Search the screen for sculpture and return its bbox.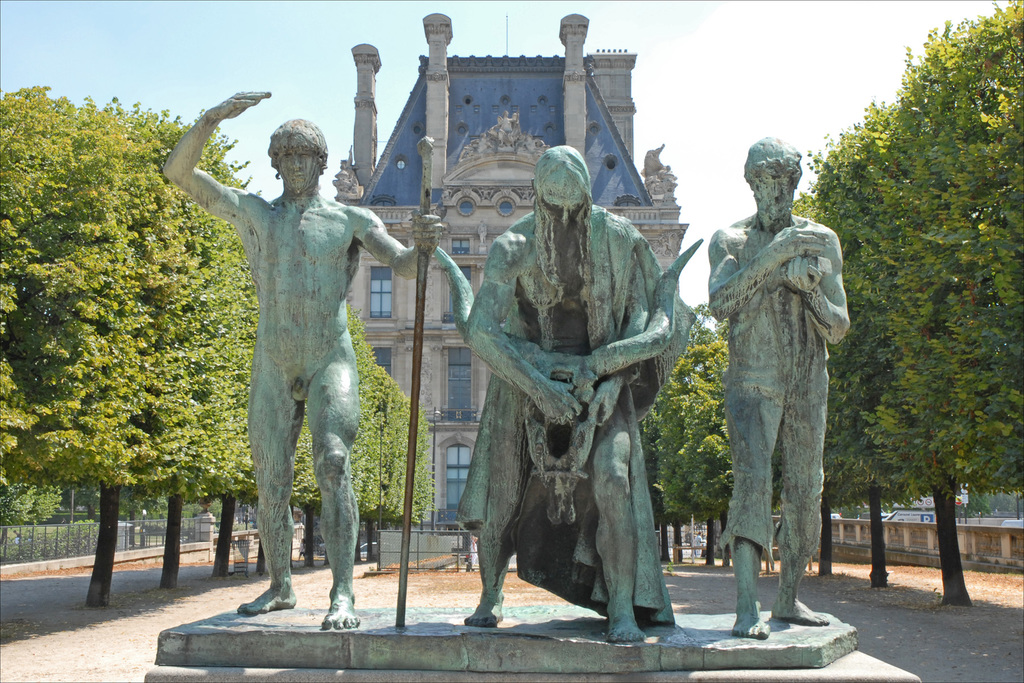
Found: box(161, 89, 445, 630).
